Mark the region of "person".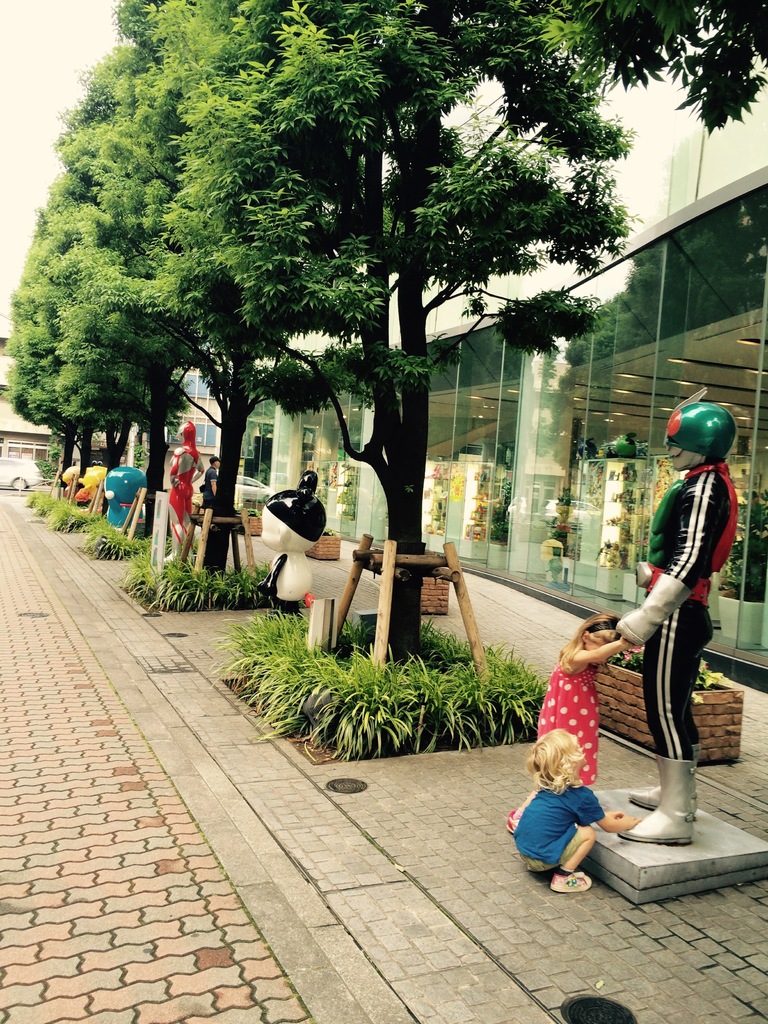
Region: box(160, 420, 204, 568).
